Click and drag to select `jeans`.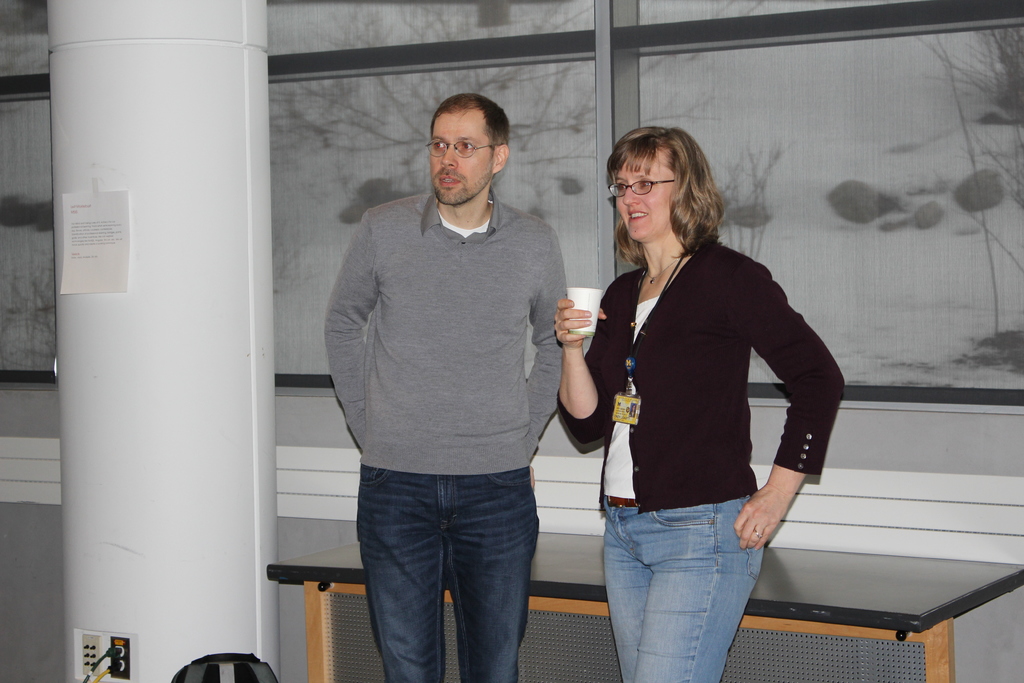
Selection: select_region(346, 463, 549, 672).
